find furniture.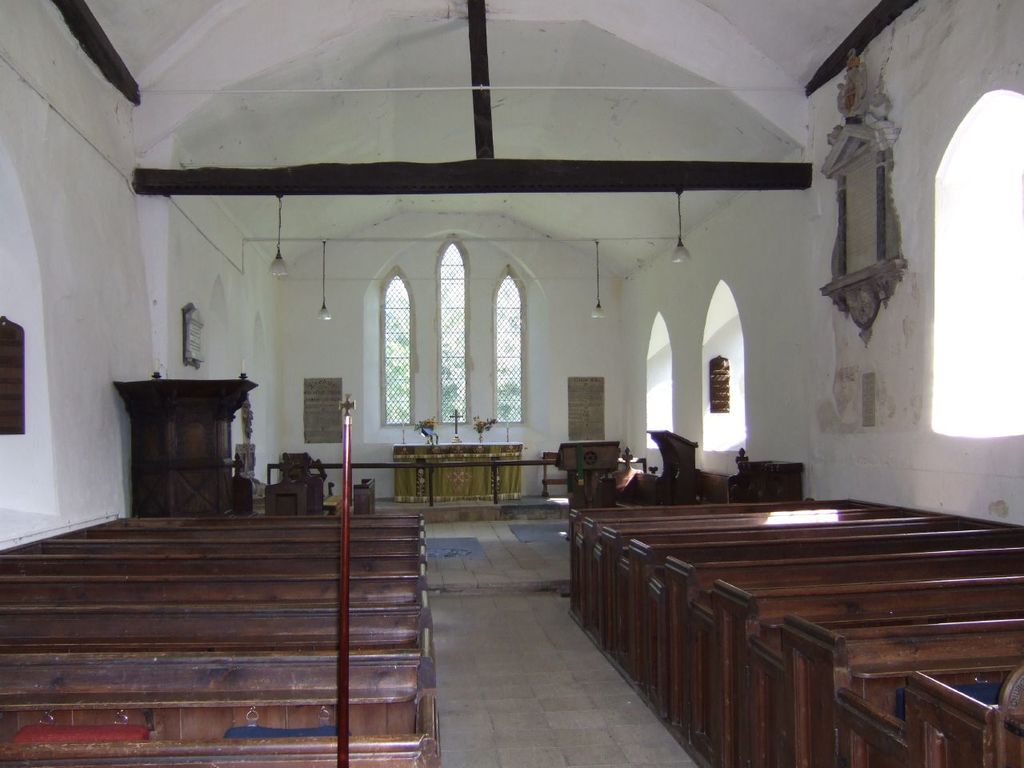
(left=554, top=439, right=619, bottom=538).
